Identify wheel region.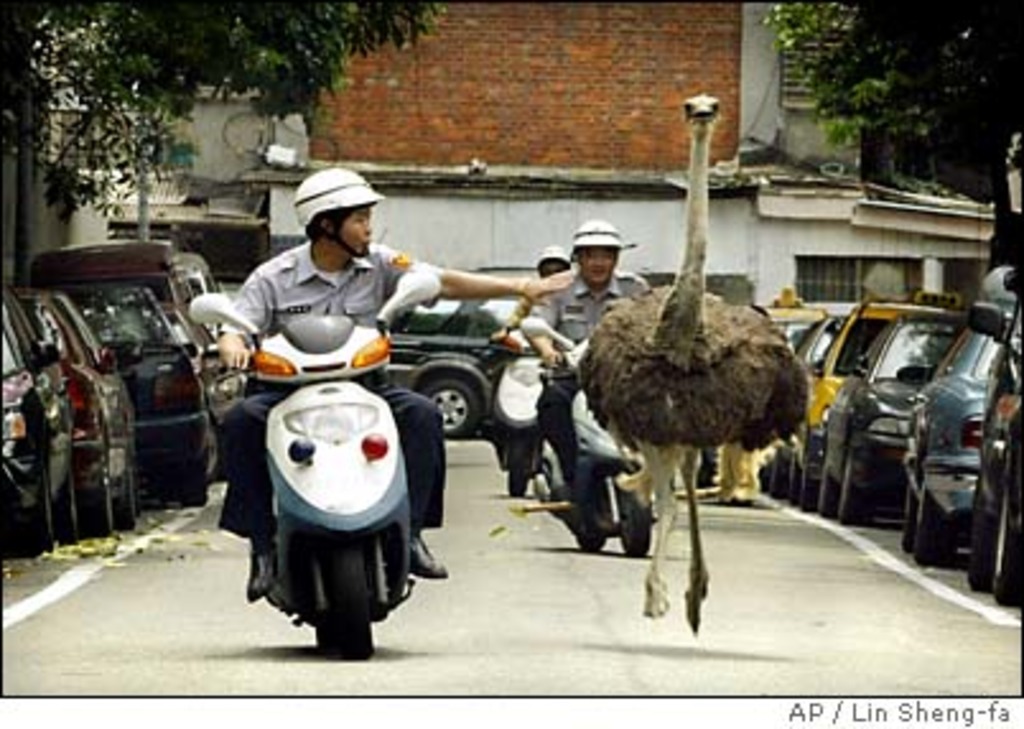
Region: locate(418, 372, 487, 441).
